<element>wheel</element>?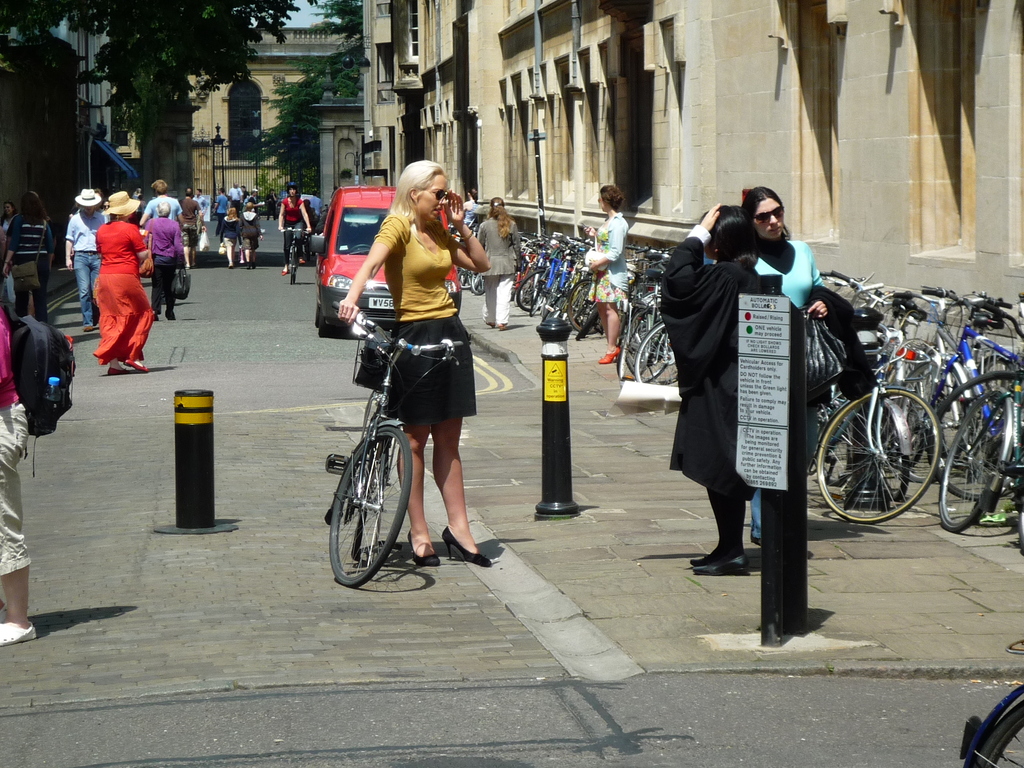
left=929, top=385, right=1003, bottom=543
